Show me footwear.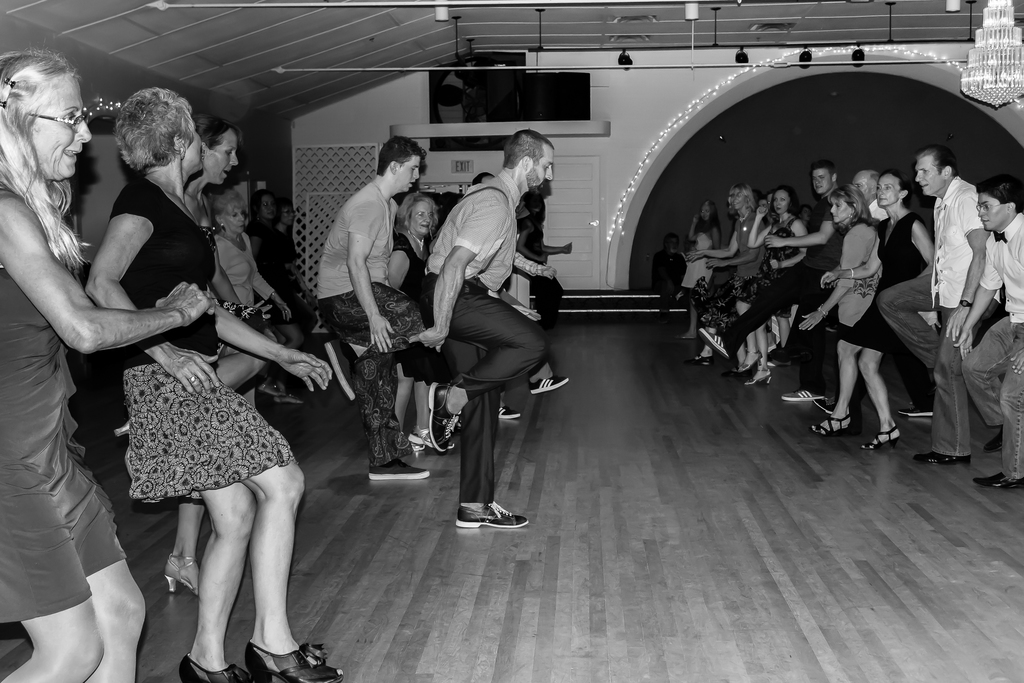
footwear is here: 859 425 900 451.
